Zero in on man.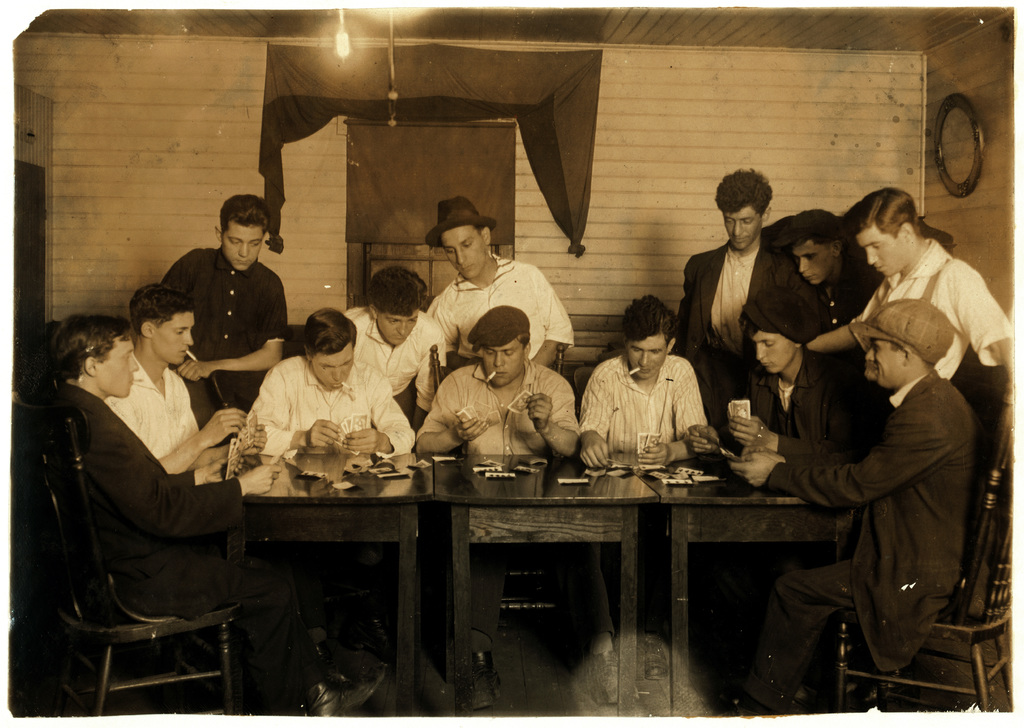
Zeroed in: pyautogui.locateOnScreen(162, 196, 291, 410).
